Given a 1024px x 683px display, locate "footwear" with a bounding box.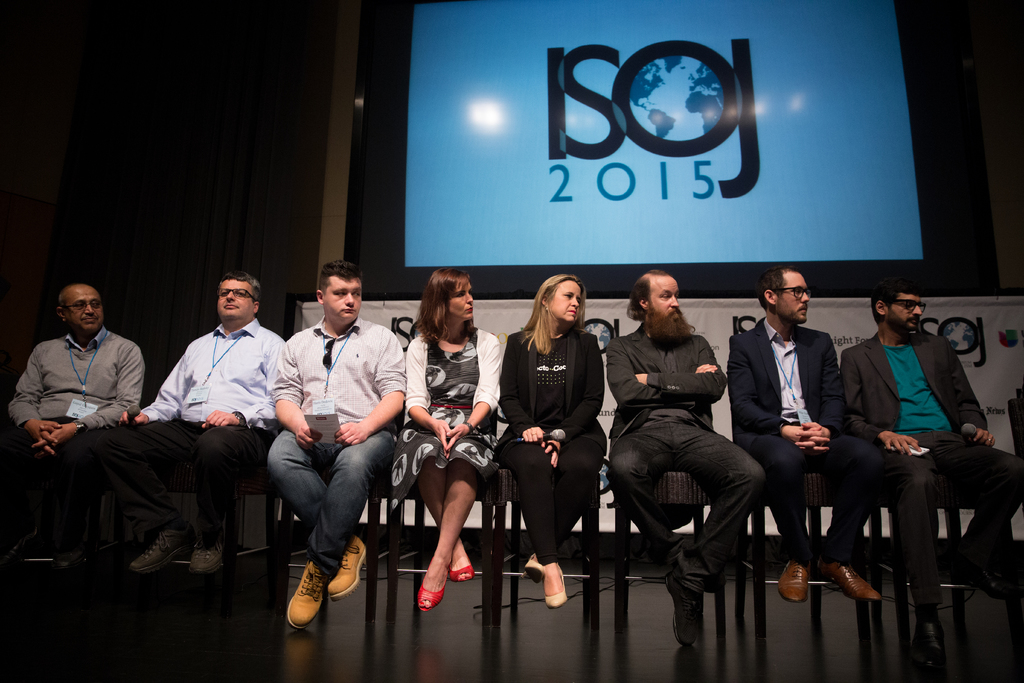
Located: left=776, top=559, right=812, bottom=605.
